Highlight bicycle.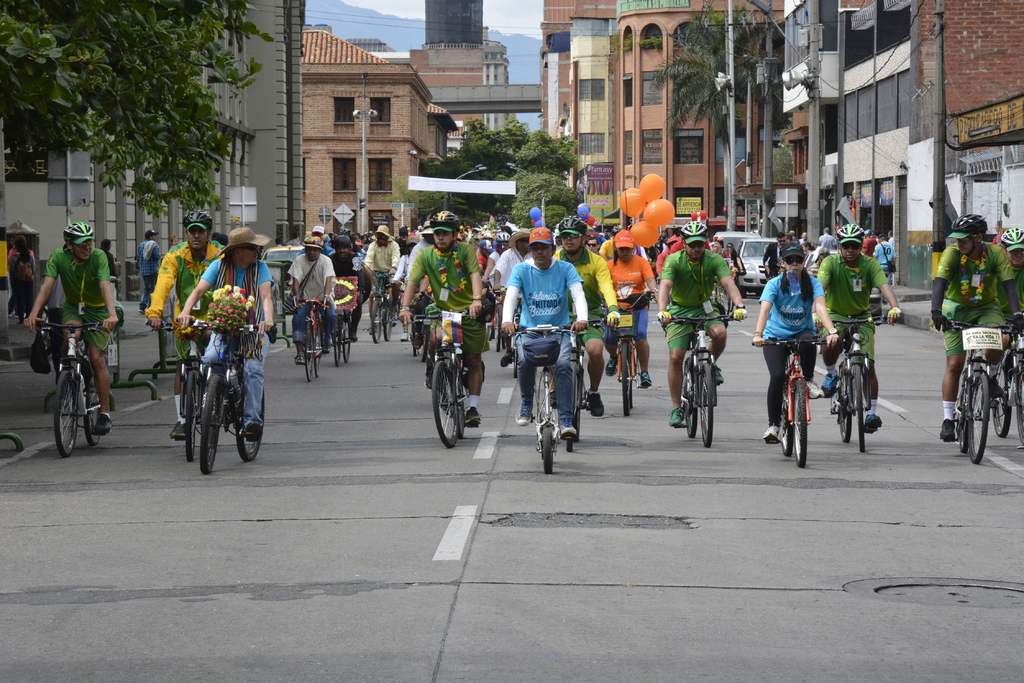
Highlighted region: (29,302,103,463).
